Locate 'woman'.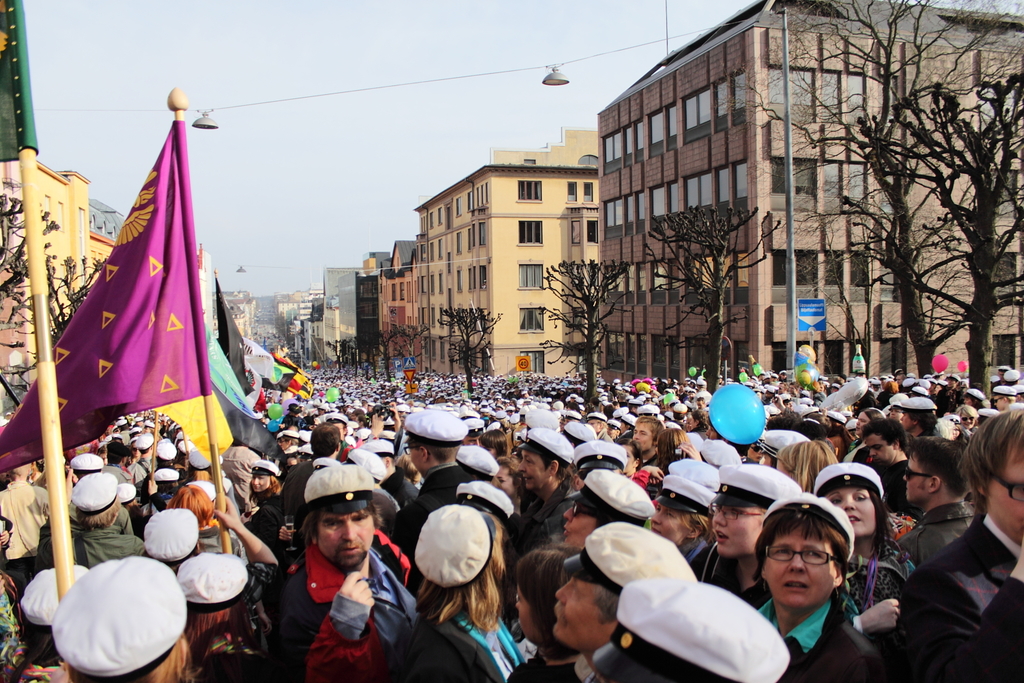
Bounding box: {"left": 654, "top": 427, "right": 691, "bottom": 468}.
